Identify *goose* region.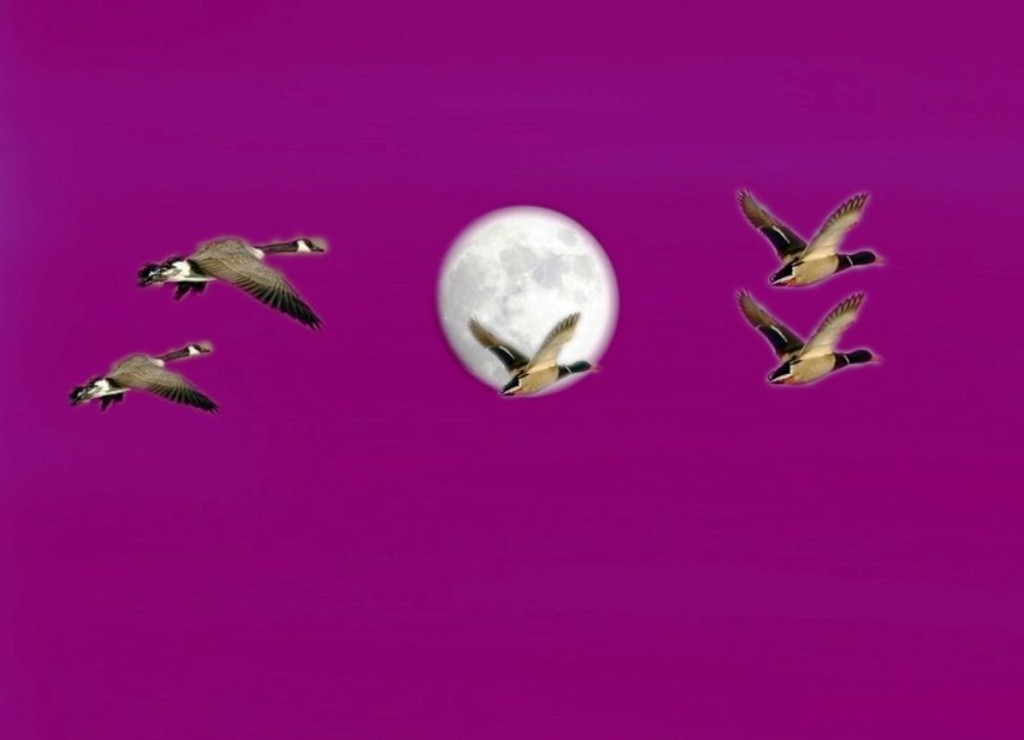
Region: <bbox>456, 305, 599, 397</bbox>.
